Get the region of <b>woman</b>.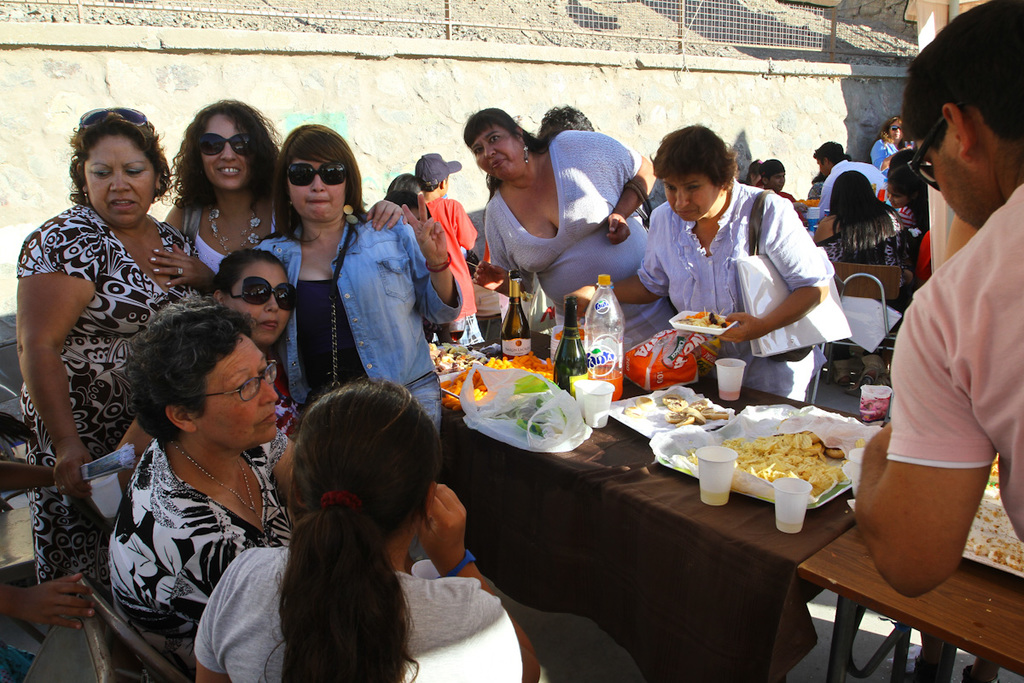
(116, 244, 304, 494).
